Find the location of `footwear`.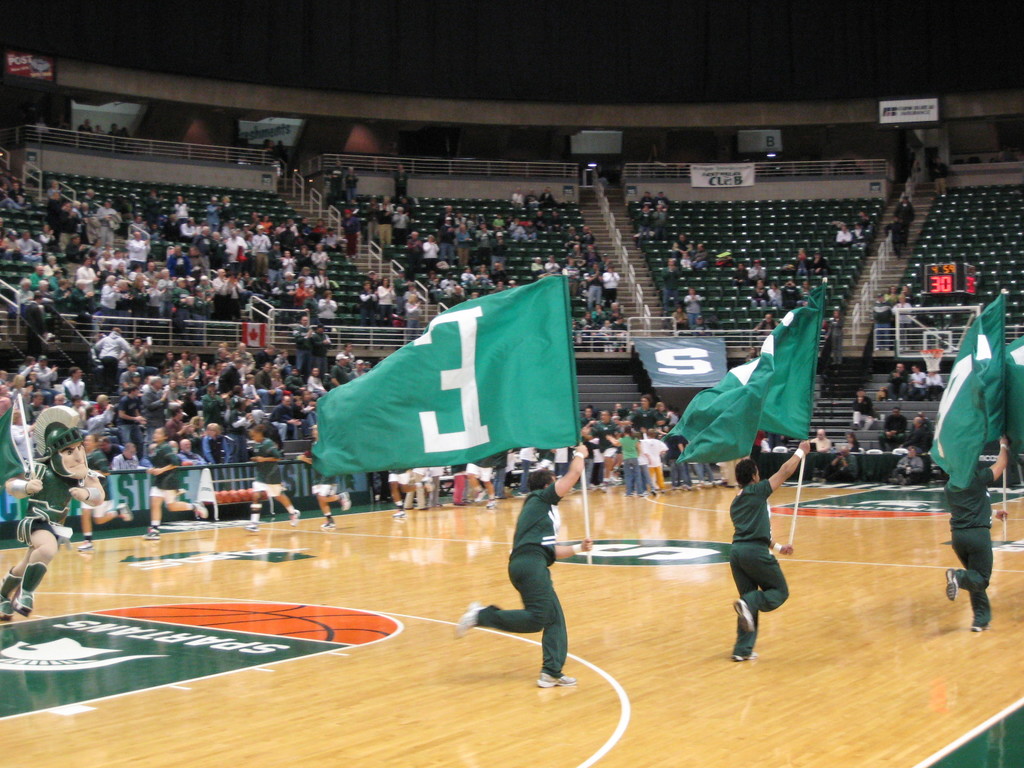
Location: 392/512/406/516.
